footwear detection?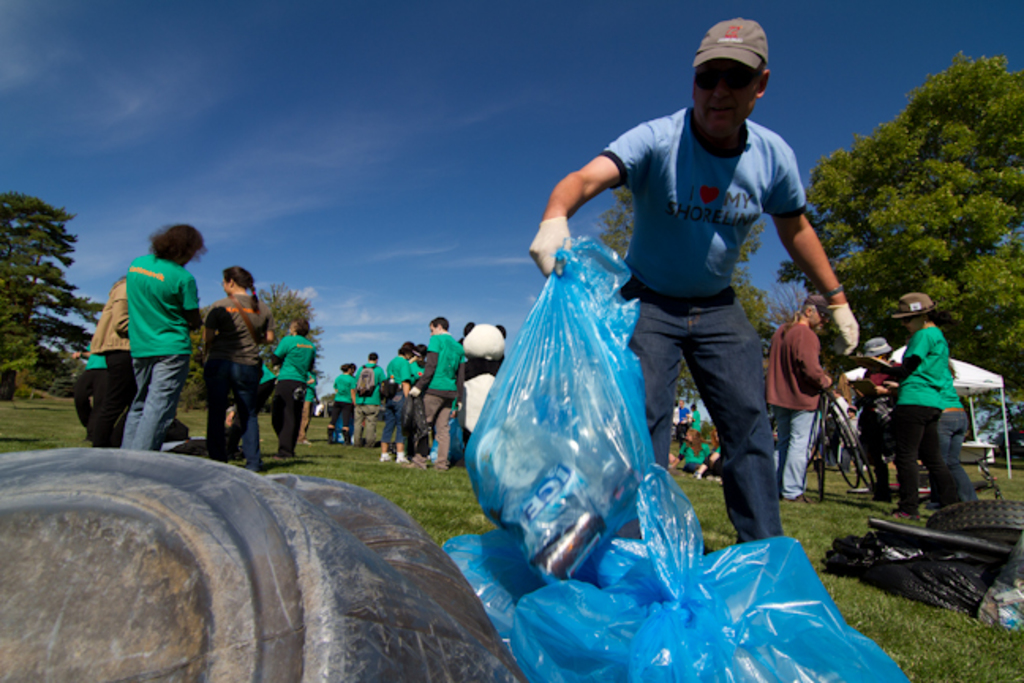
bbox=(397, 452, 409, 466)
